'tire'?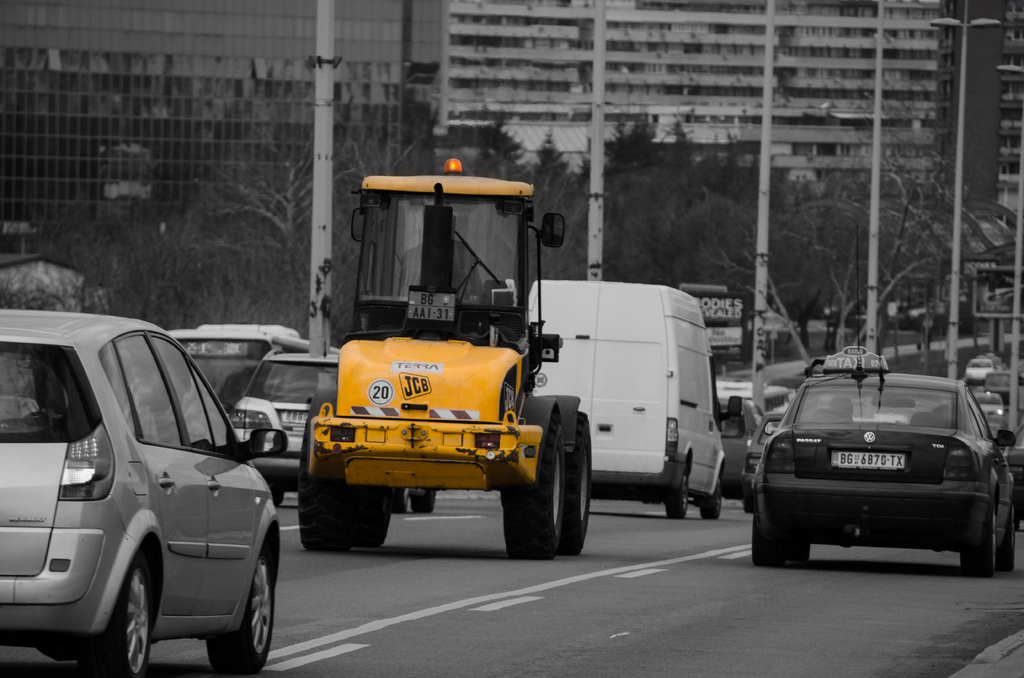
x1=206, y1=545, x2=274, y2=677
